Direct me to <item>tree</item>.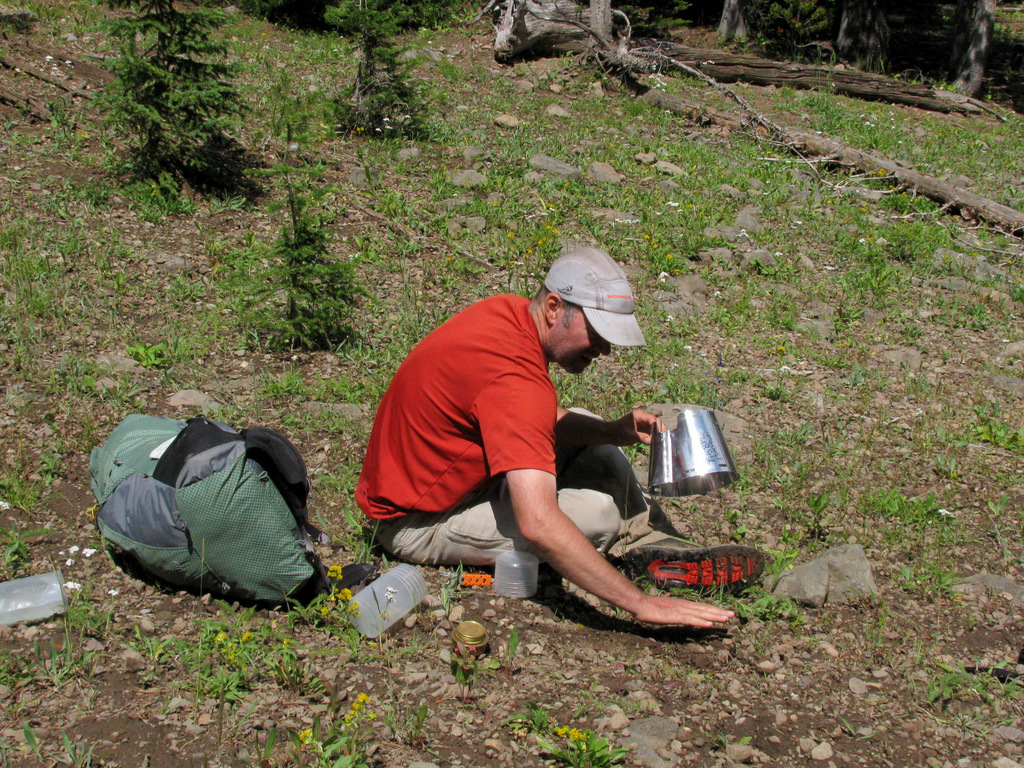
Direction: (left=82, top=37, right=278, bottom=205).
